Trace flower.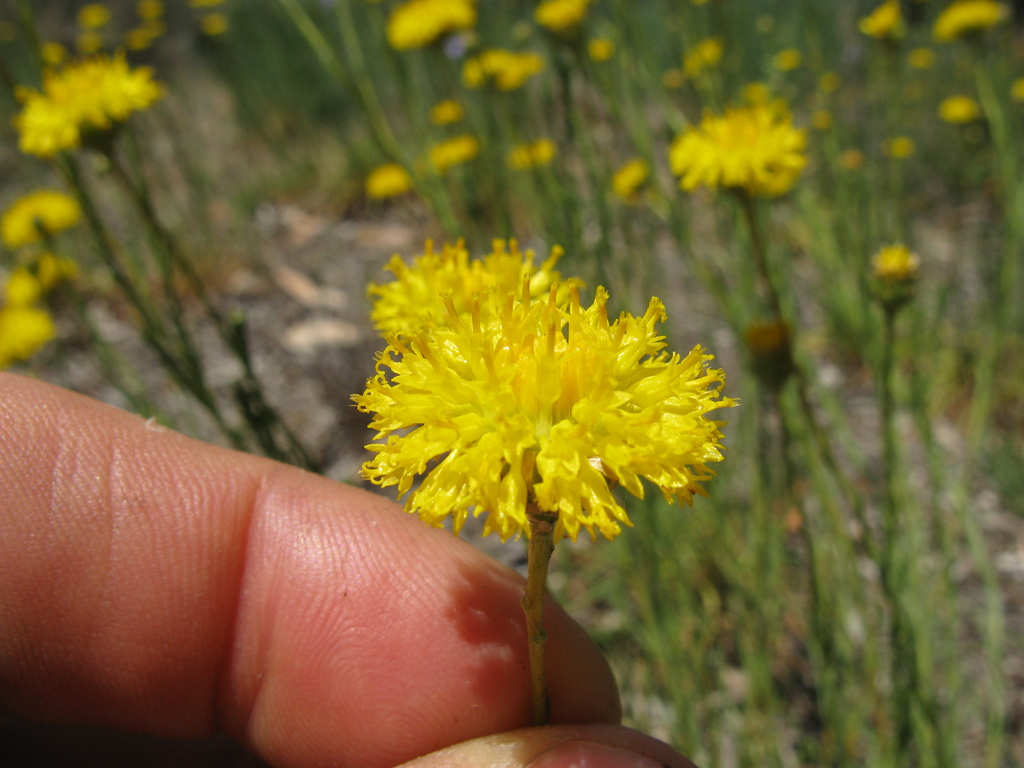
Traced to x1=0, y1=256, x2=82, y2=363.
